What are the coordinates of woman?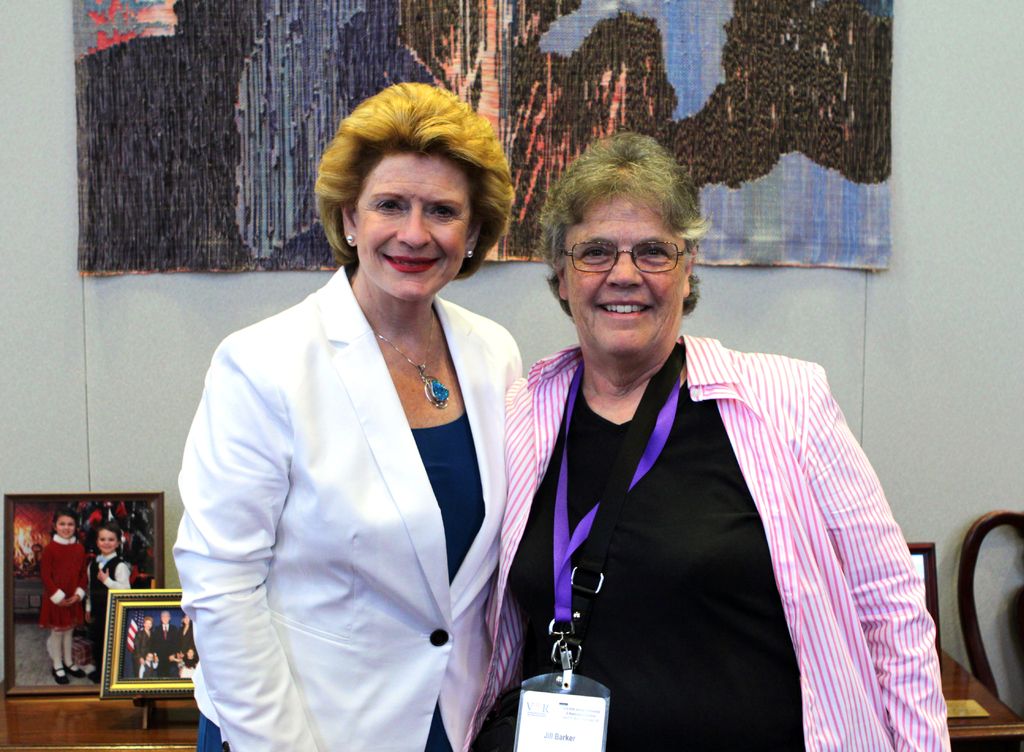
x1=170 y1=100 x2=550 y2=751.
